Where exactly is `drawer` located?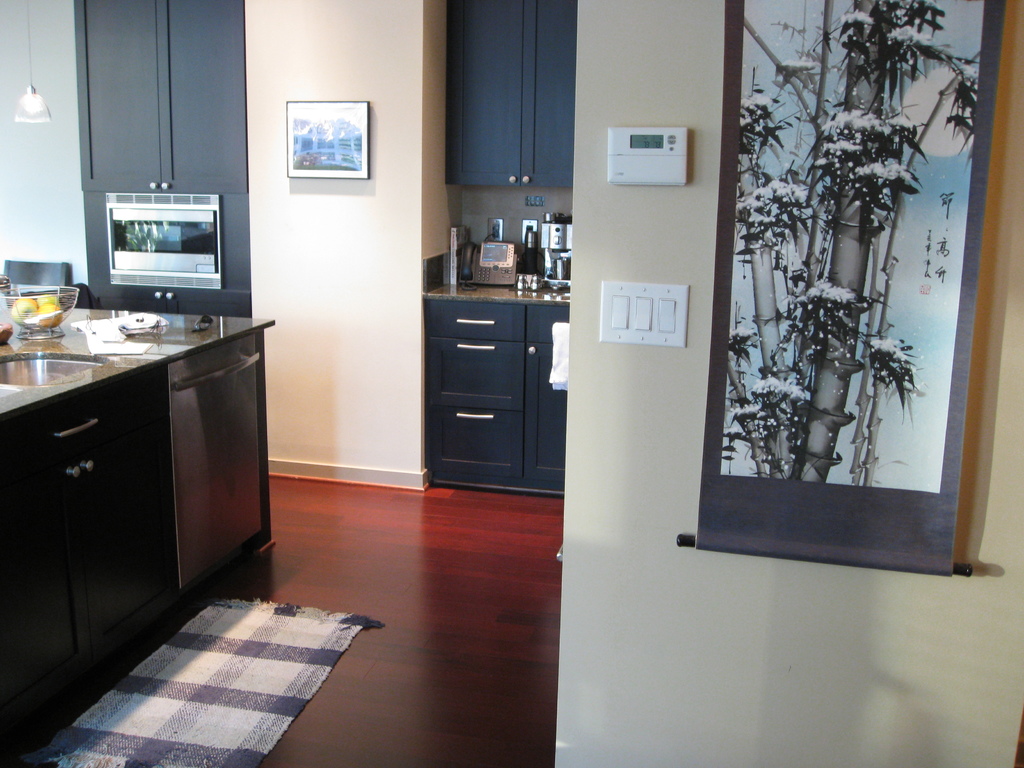
Its bounding box is l=428, t=300, r=527, b=339.
